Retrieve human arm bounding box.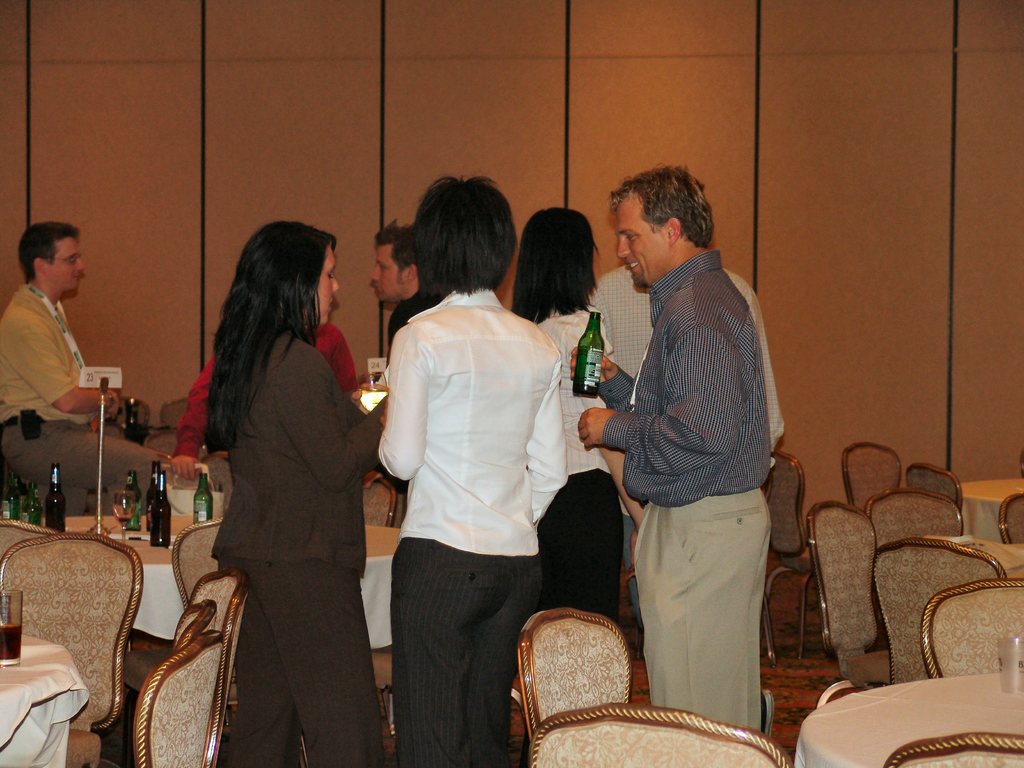
Bounding box: <box>364,364,431,503</box>.
